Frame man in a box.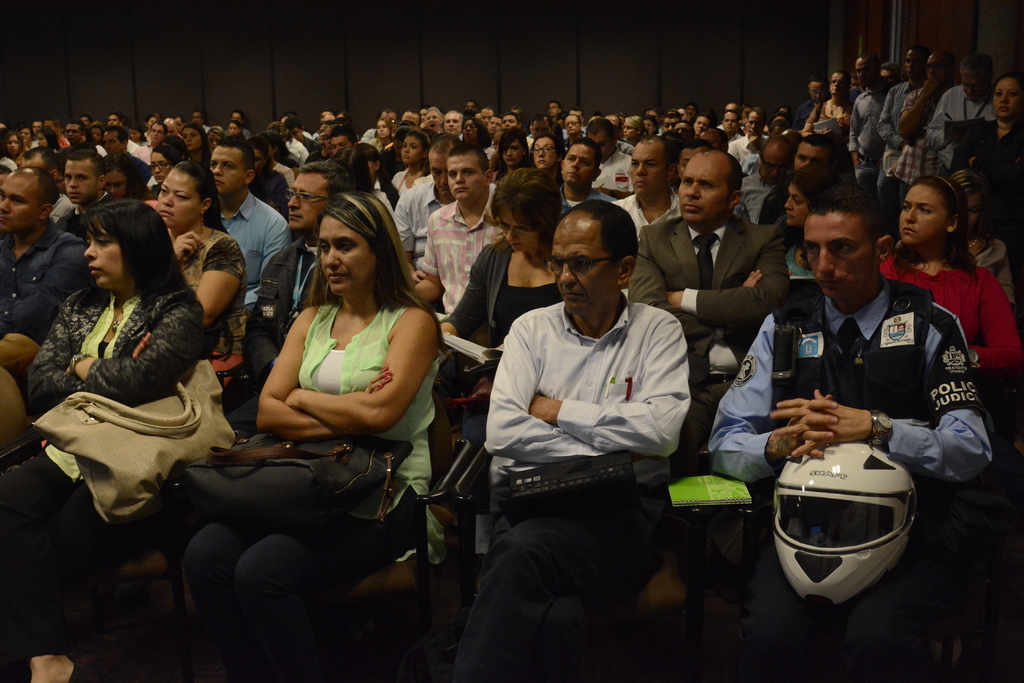
227,111,252,143.
